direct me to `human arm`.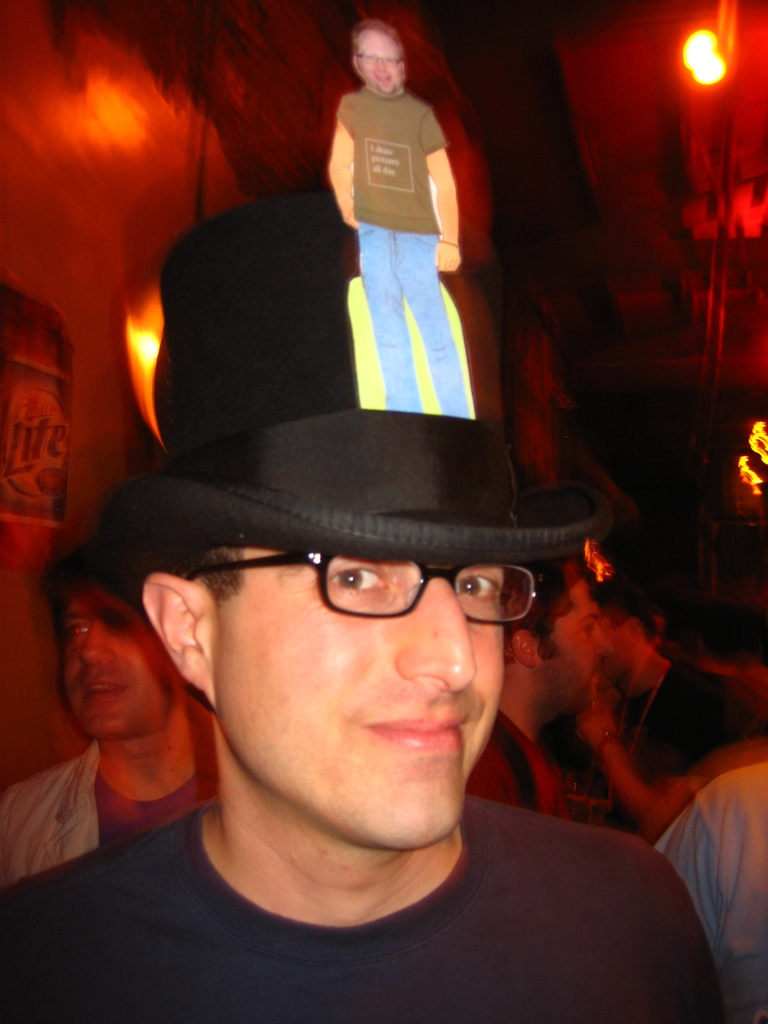
Direction: 419/113/457/275.
